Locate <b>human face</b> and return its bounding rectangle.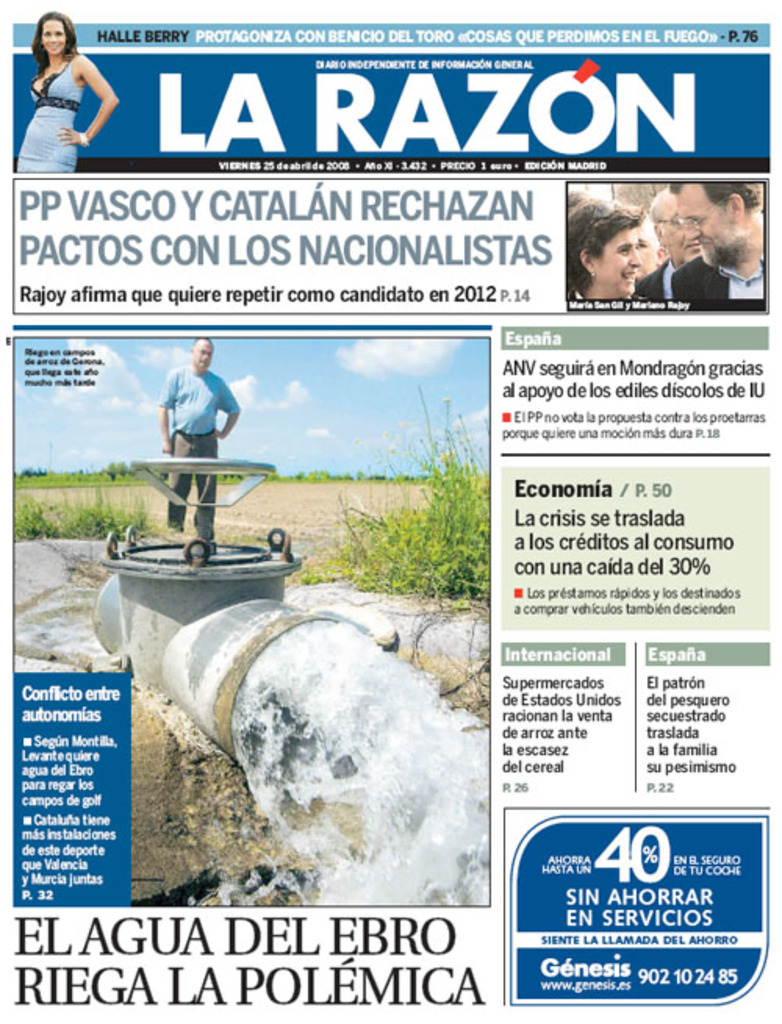
box(199, 349, 210, 364).
